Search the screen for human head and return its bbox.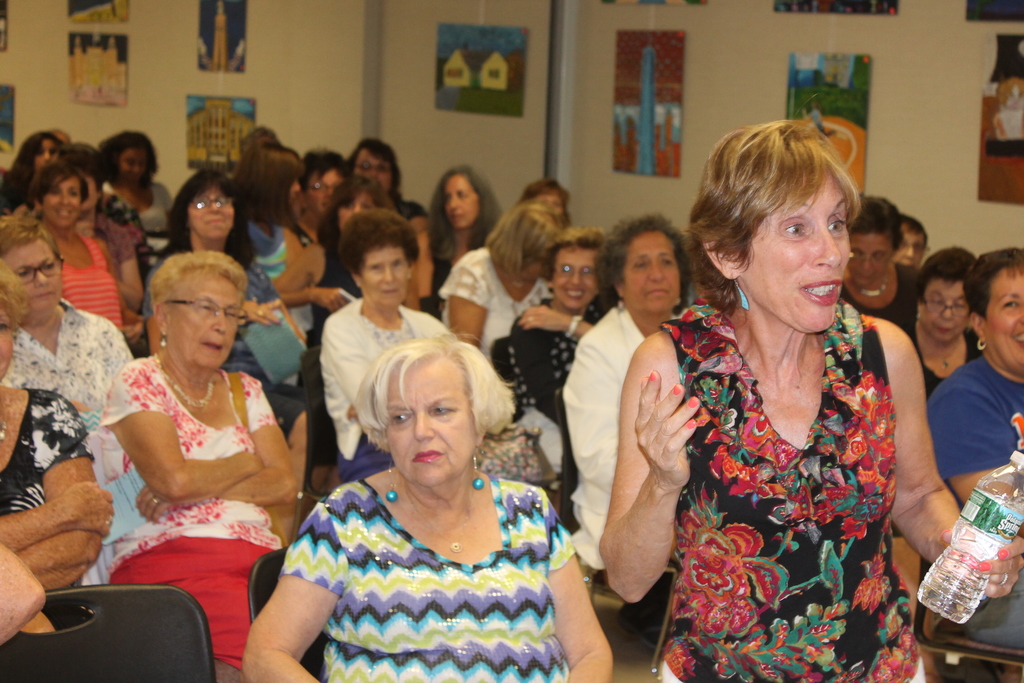
Found: detection(58, 131, 72, 147).
